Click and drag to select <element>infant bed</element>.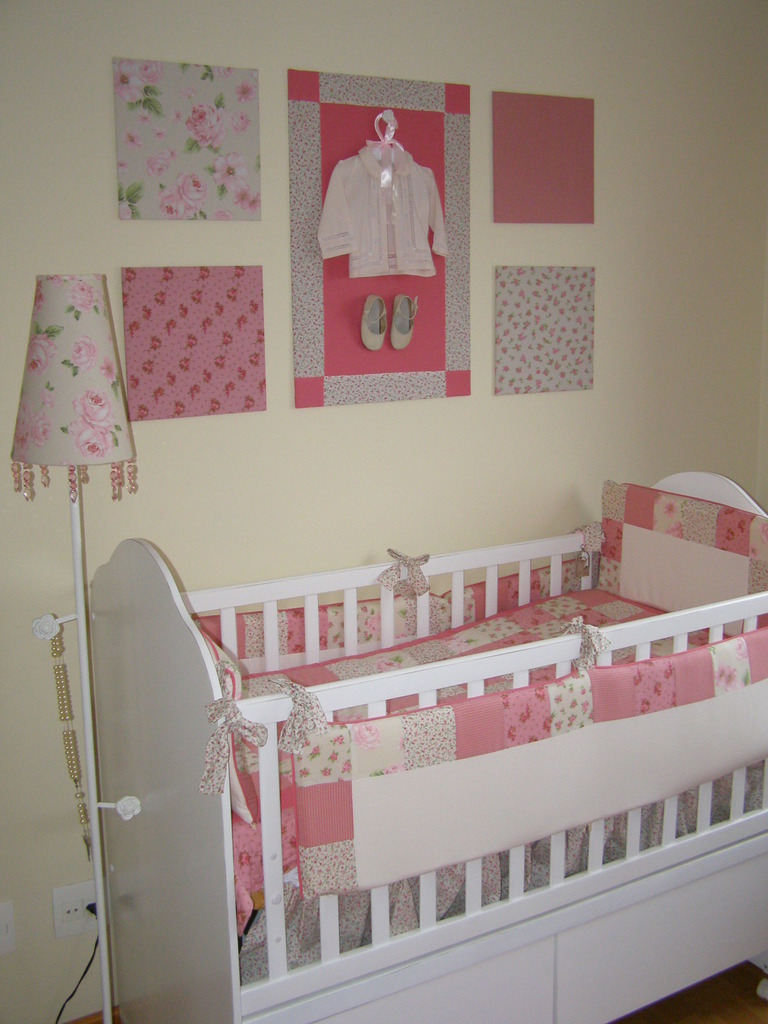
Selection: locate(88, 470, 767, 1023).
